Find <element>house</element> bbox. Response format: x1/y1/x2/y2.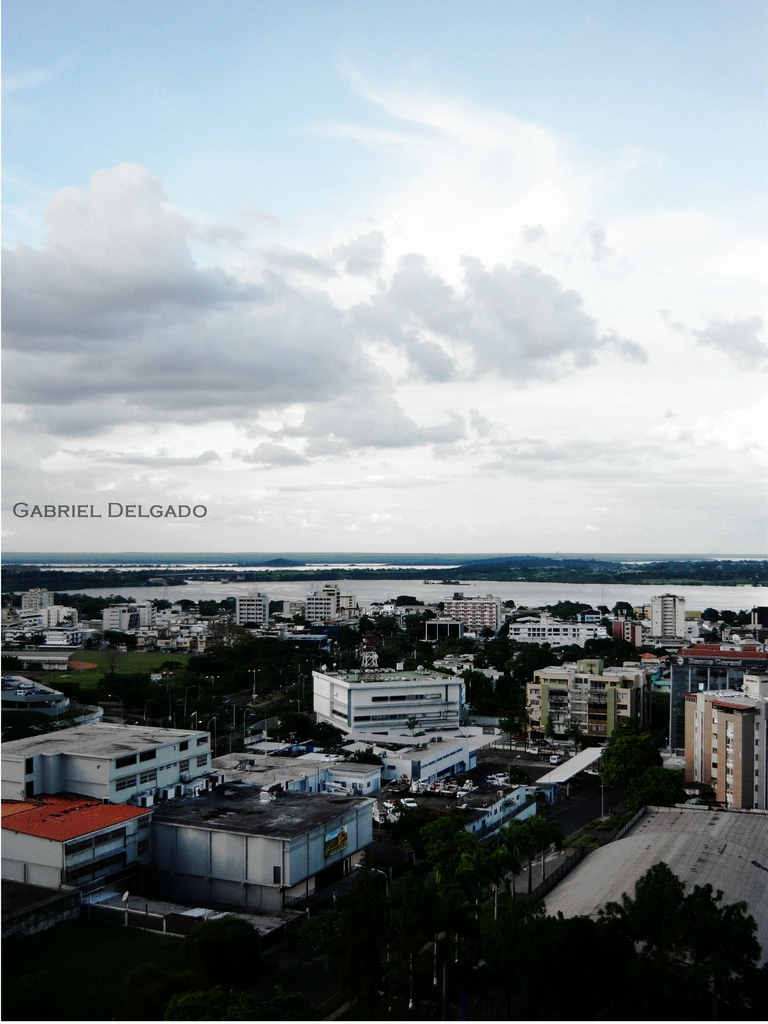
22/584/53/614.
